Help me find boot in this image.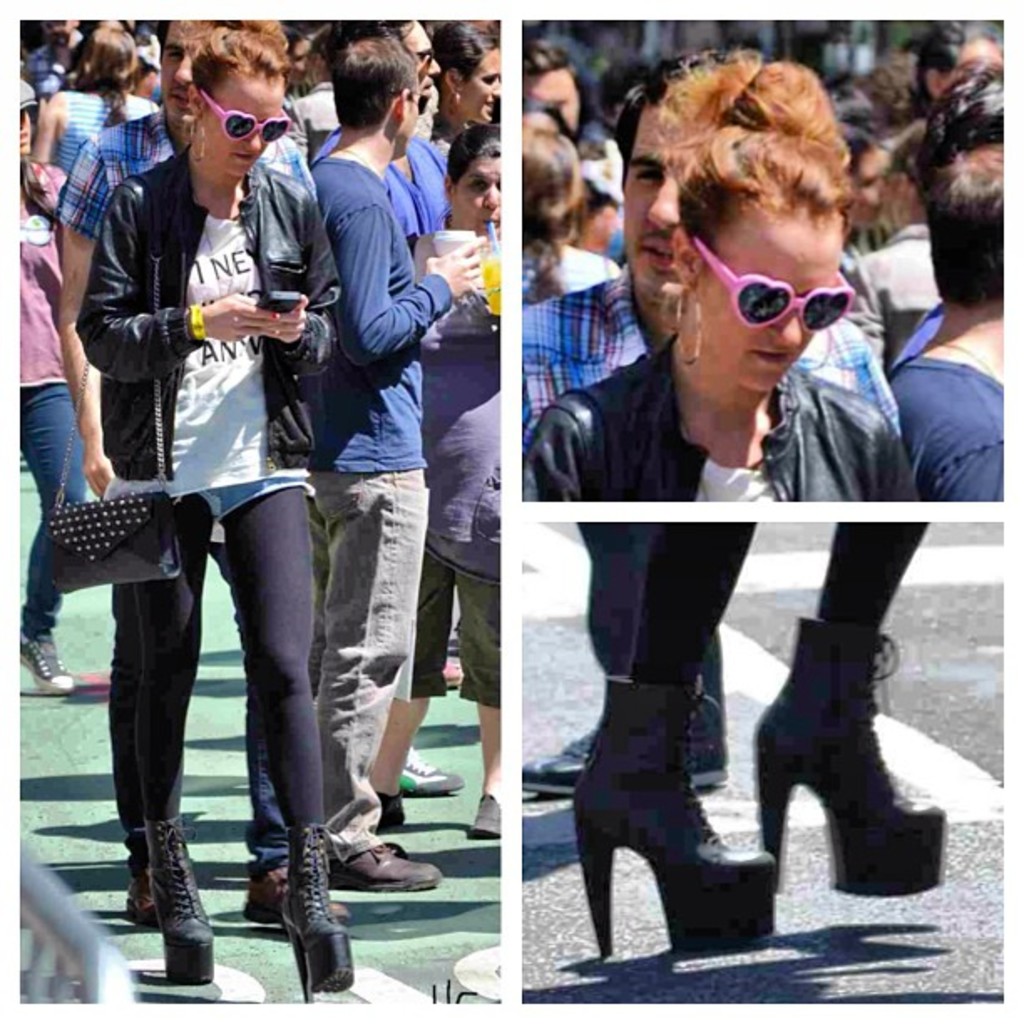
Found it: left=564, top=676, right=776, bottom=960.
